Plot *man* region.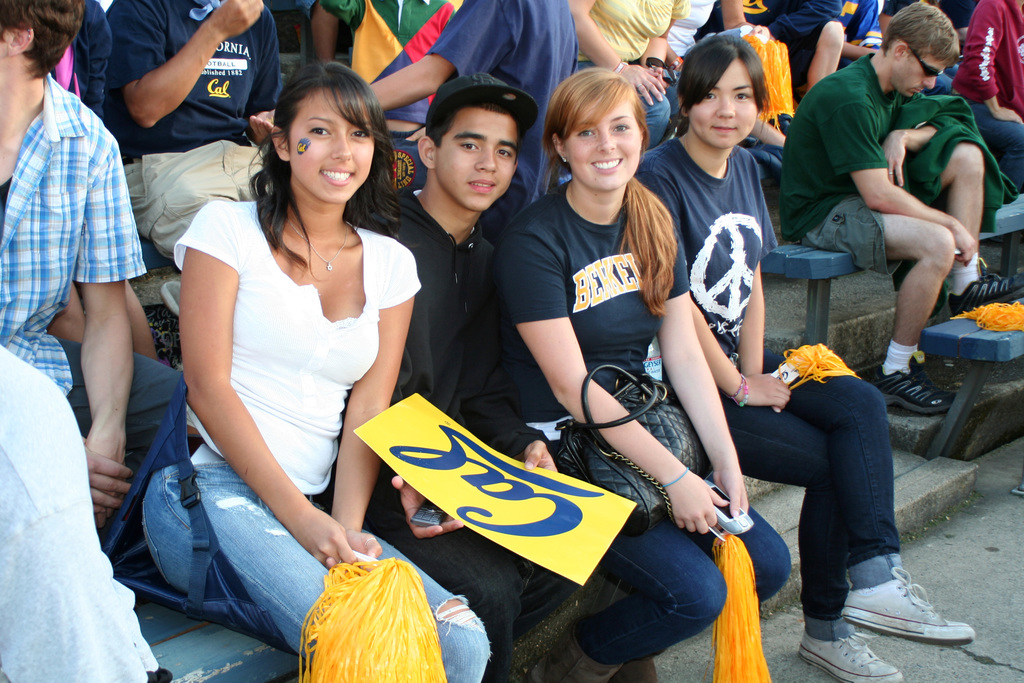
Plotted at box=[0, 0, 182, 533].
